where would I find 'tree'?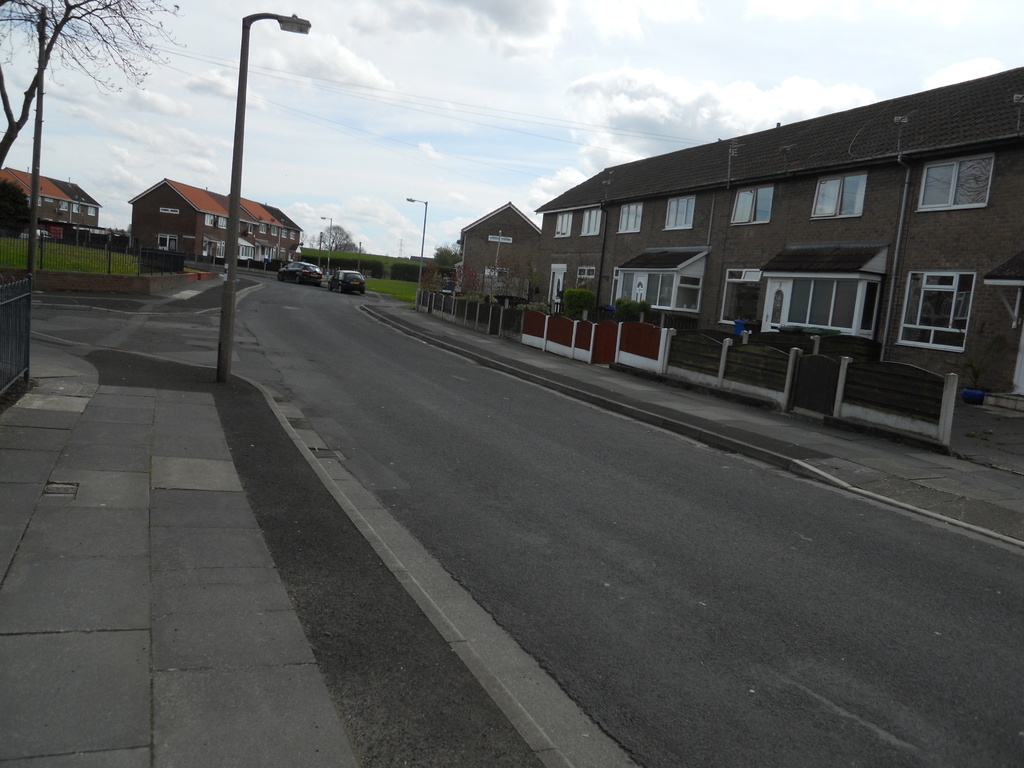
At (left=0, top=166, right=74, bottom=237).
